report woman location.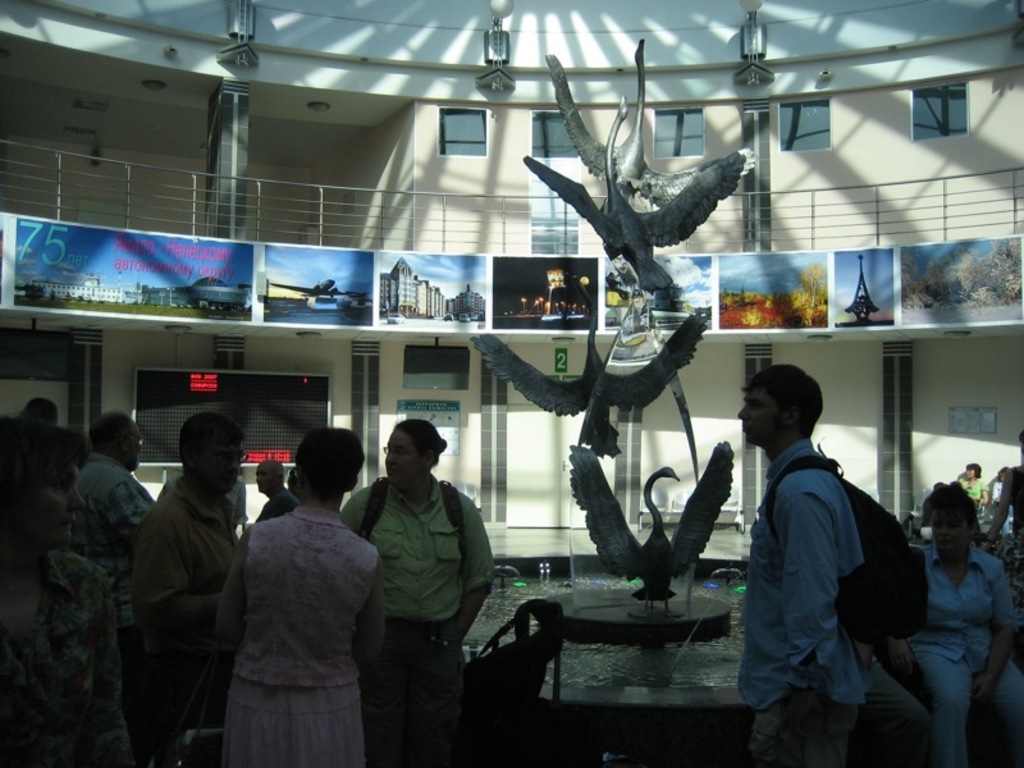
Report: box=[963, 460, 989, 504].
